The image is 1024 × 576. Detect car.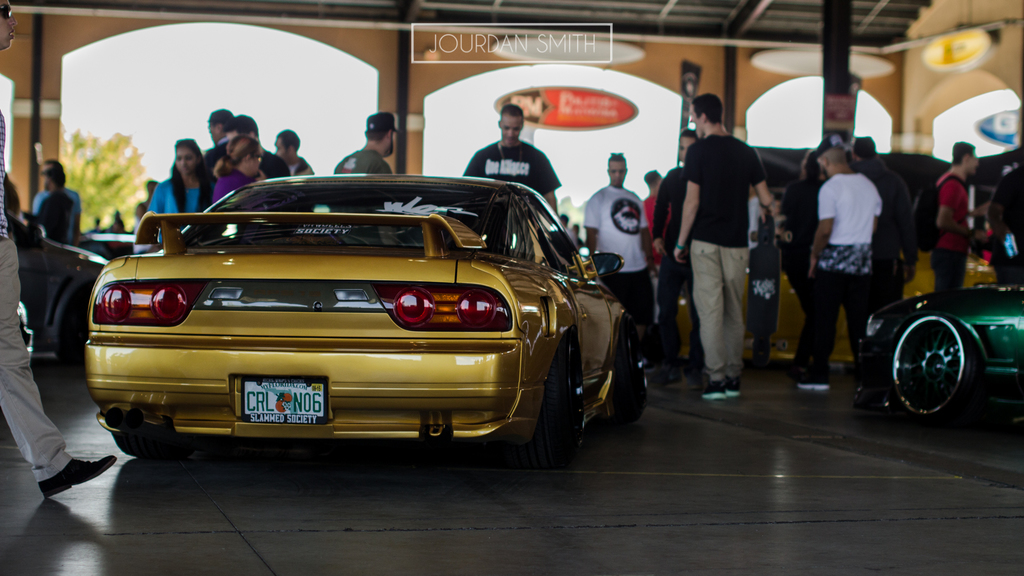
Detection: [6, 213, 108, 372].
